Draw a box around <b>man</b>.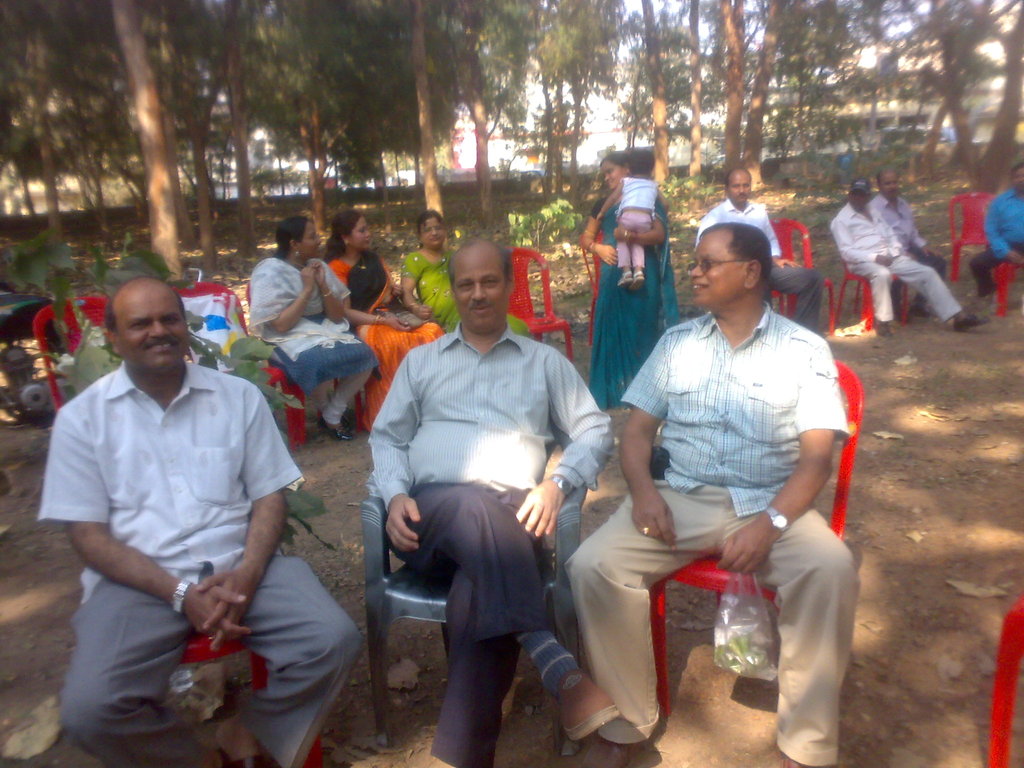
pyautogui.locateOnScreen(868, 169, 944, 320).
